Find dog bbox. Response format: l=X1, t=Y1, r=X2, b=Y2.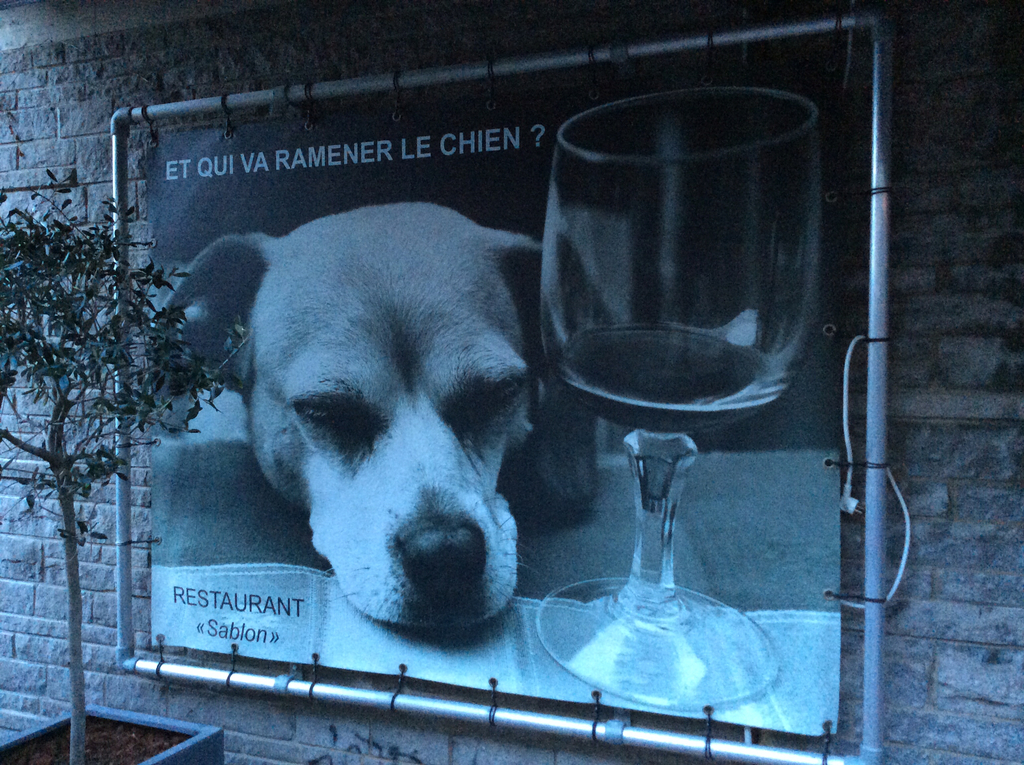
l=154, t=203, r=607, b=631.
